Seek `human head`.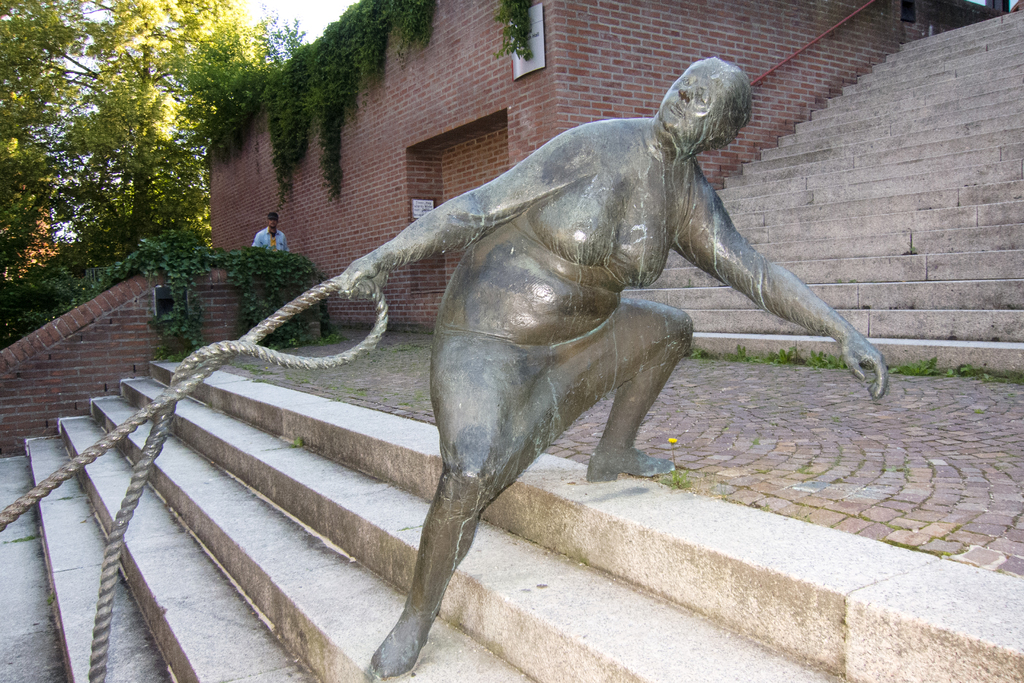
(left=652, top=51, right=765, bottom=165).
